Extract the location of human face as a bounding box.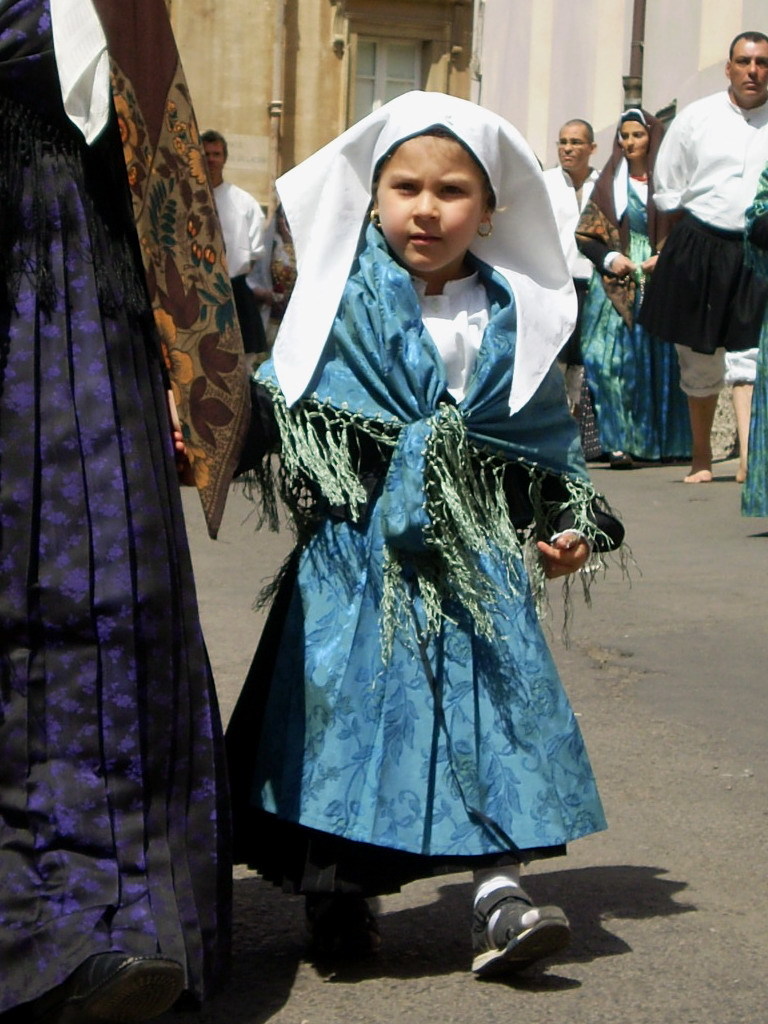
(x1=623, y1=111, x2=648, y2=164).
